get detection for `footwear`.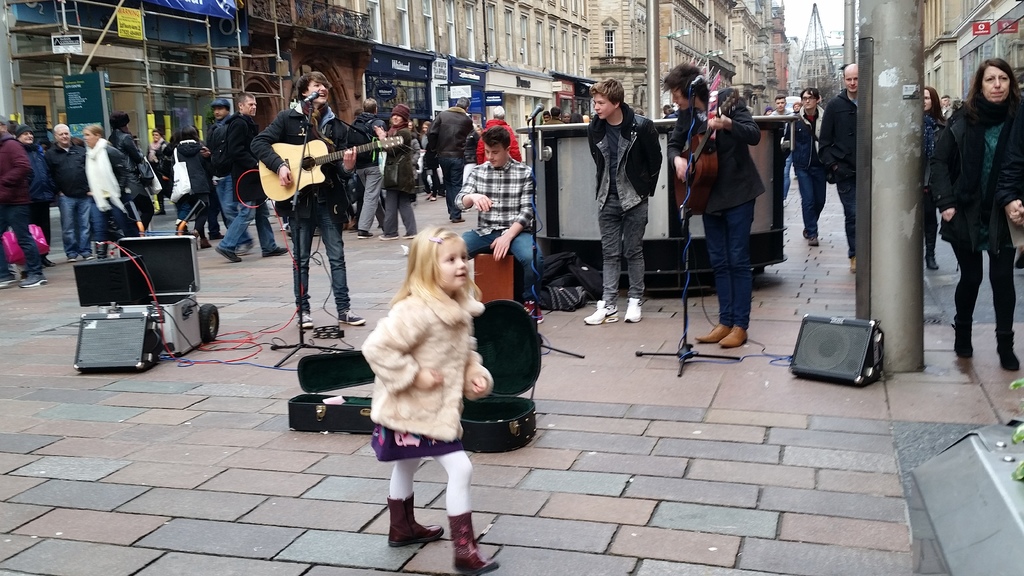
Detection: 625:296:643:323.
